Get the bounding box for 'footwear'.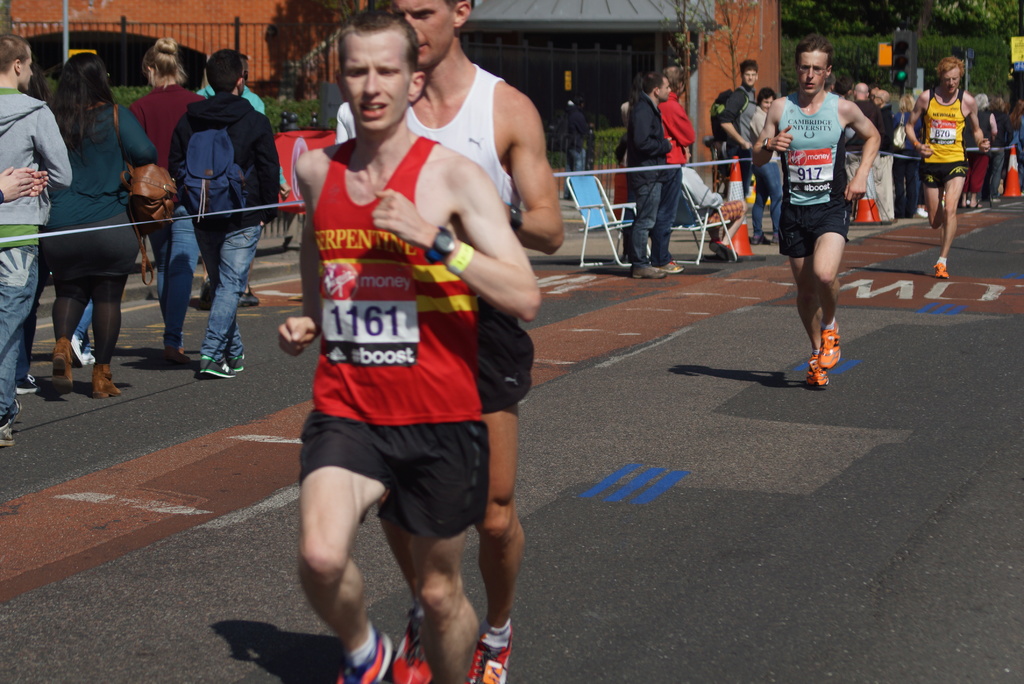
{"left": 751, "top": 232, "right": 770, "bottom": 243}.
